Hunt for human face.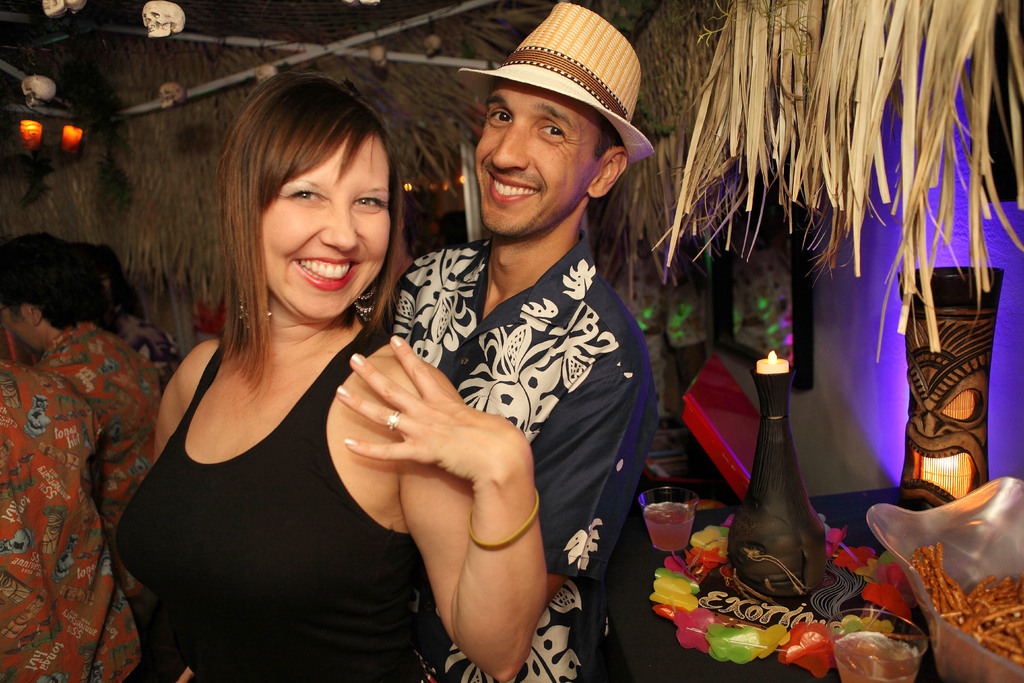
Hunted down at (0, 306, 42, 354).
